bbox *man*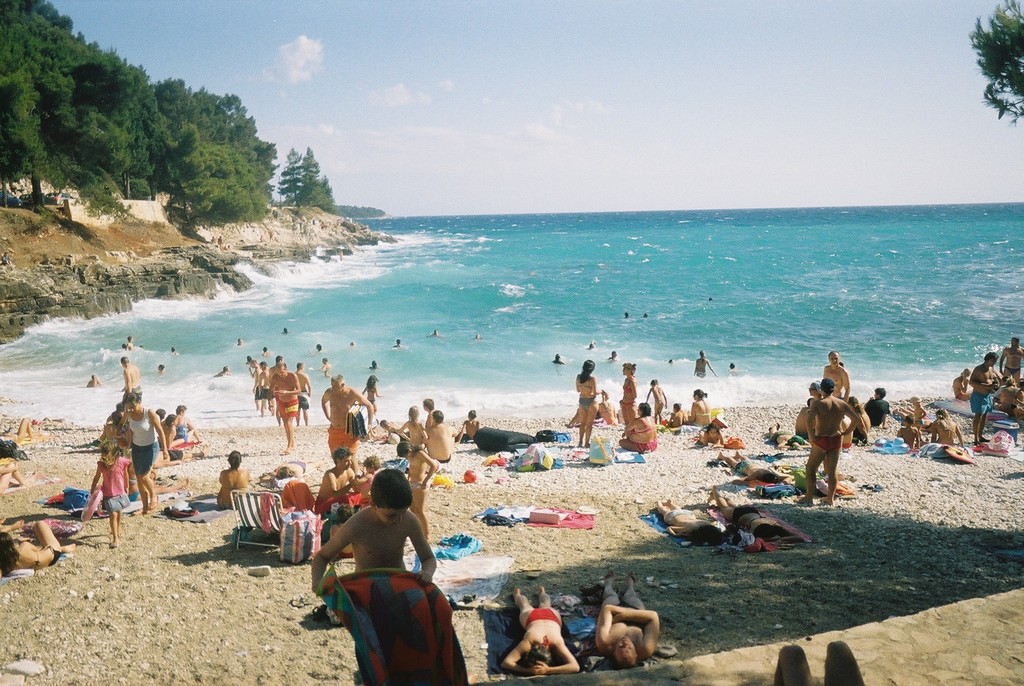
<region>303, 476, 442, 643</region>
